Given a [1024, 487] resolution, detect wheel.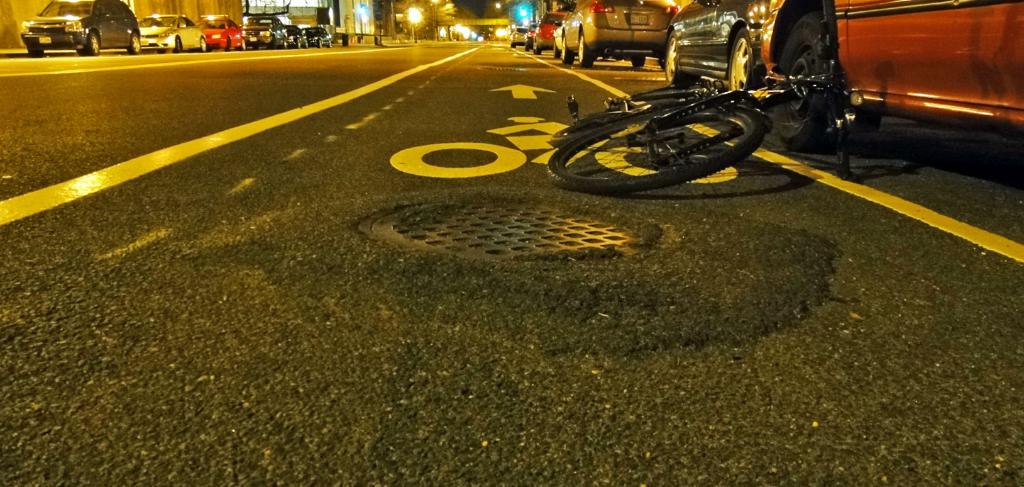
<bbox>86, 35, 99, 54</bbox>.
